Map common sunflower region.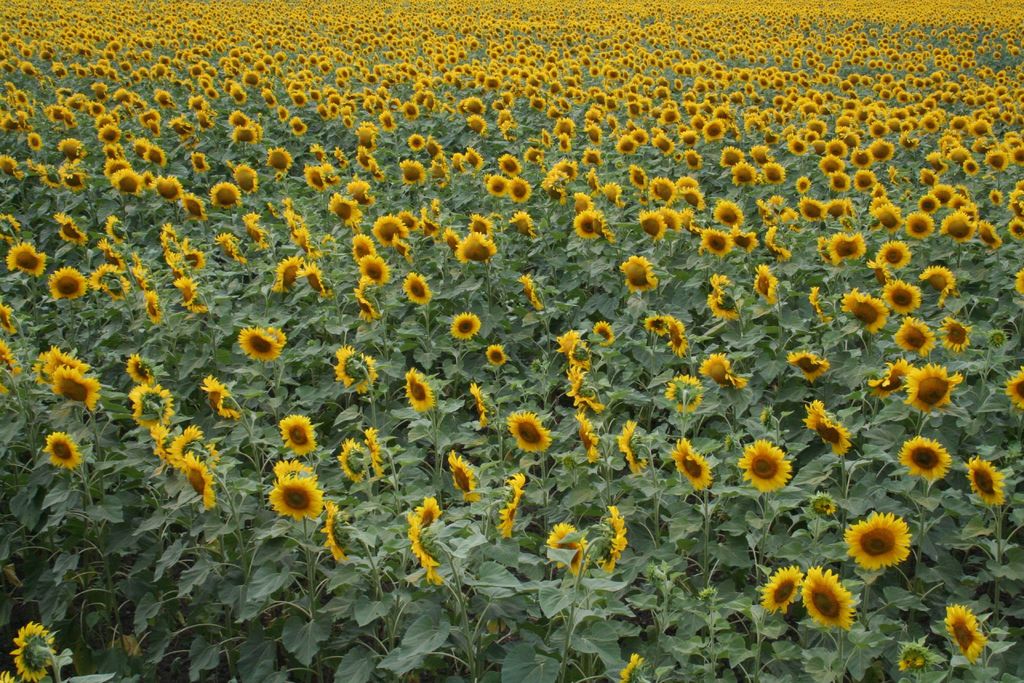
Mapped to 363 256 394 288.
